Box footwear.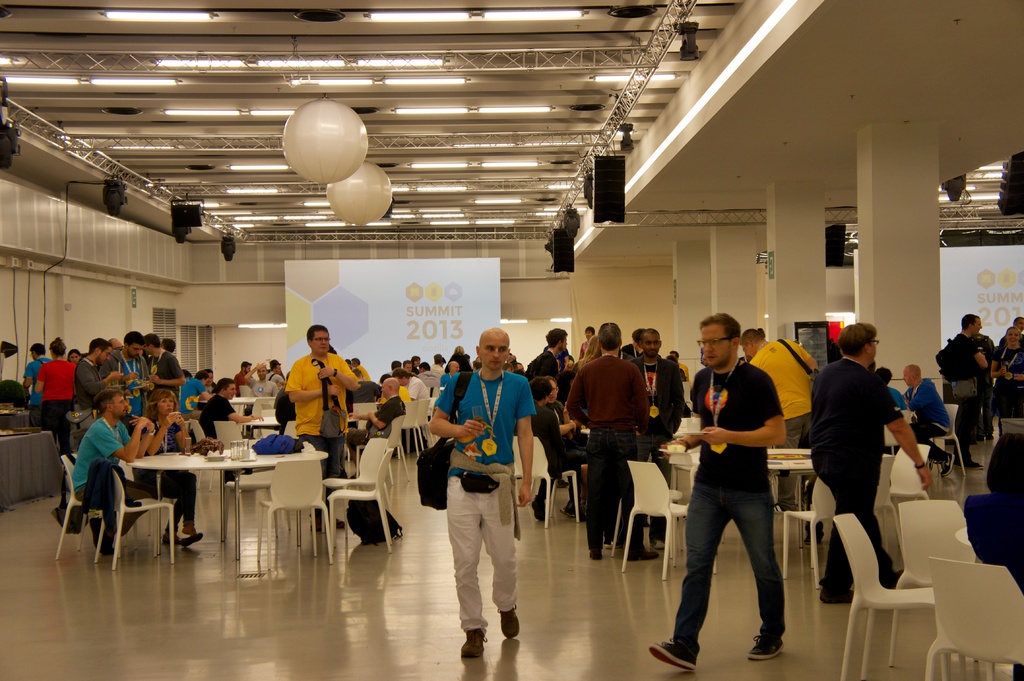
pyautogui.locateOnScreen(747, 634, 783, 659).
